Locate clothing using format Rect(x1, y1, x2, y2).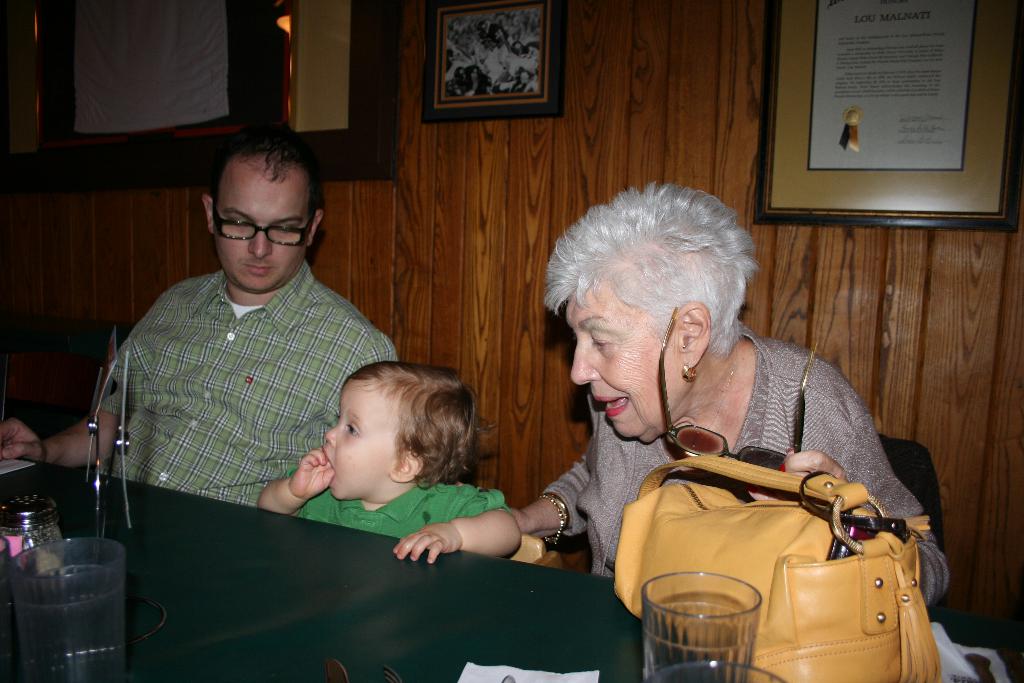
Rect(295, 464, 514, 540).
